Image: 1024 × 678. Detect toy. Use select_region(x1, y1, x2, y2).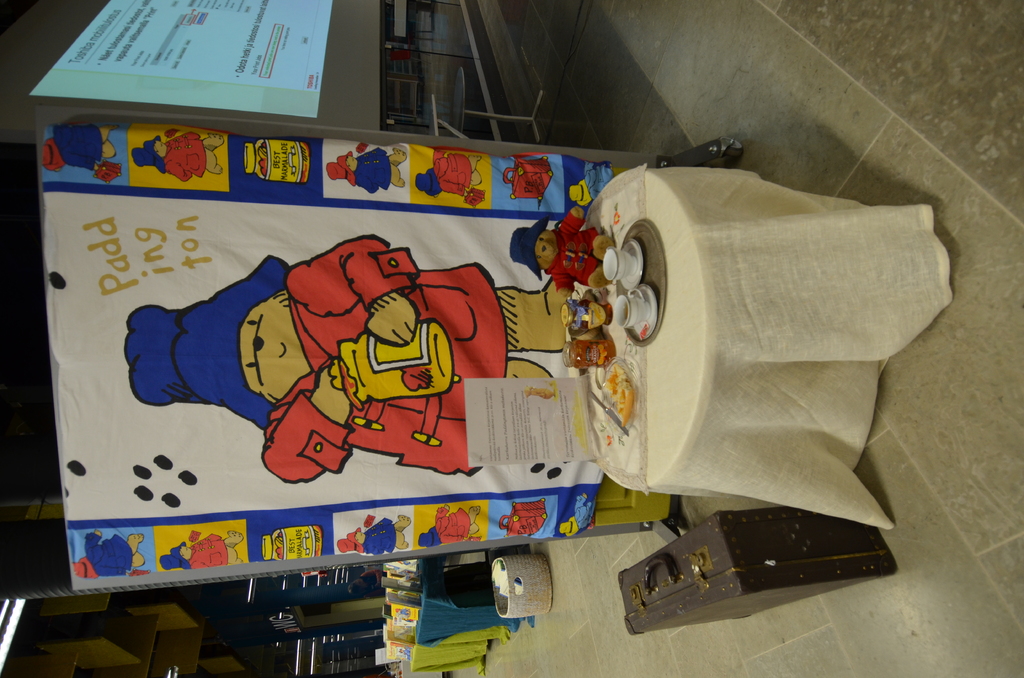
select_region(514, 207, 612, 302).
